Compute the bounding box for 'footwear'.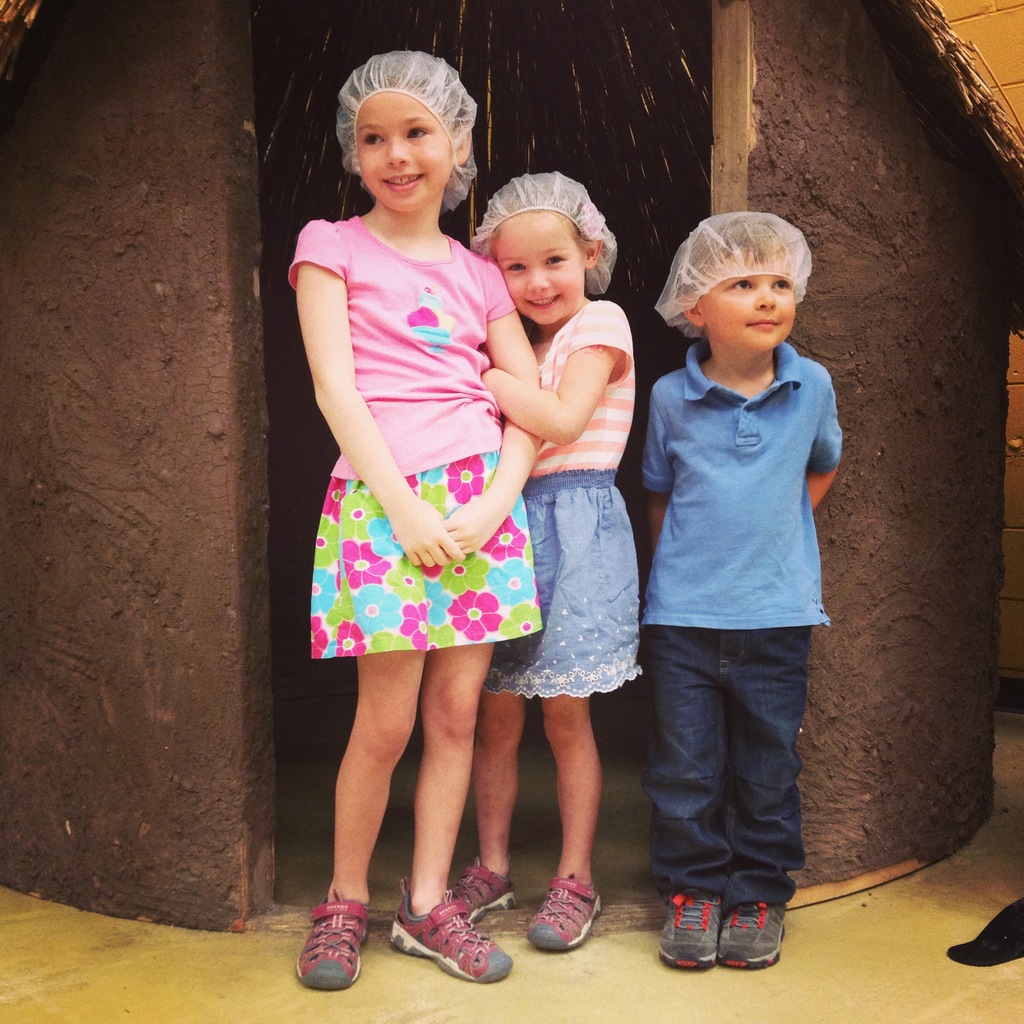
box(653, 889, 716, 966).
